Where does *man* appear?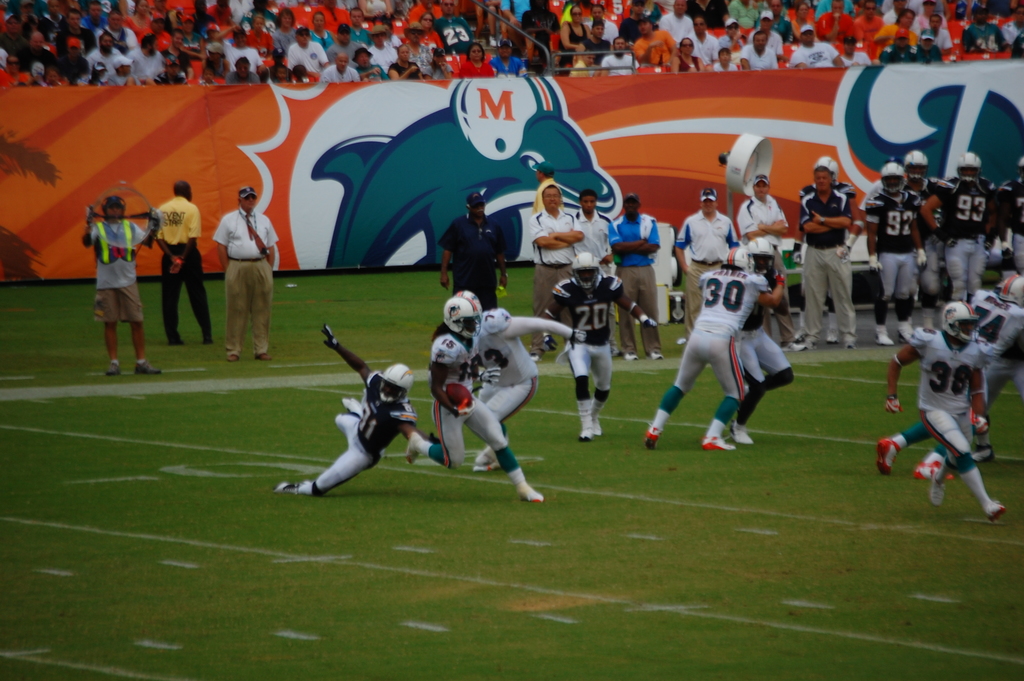
Appears at box=[298, 326, 444, 507].
